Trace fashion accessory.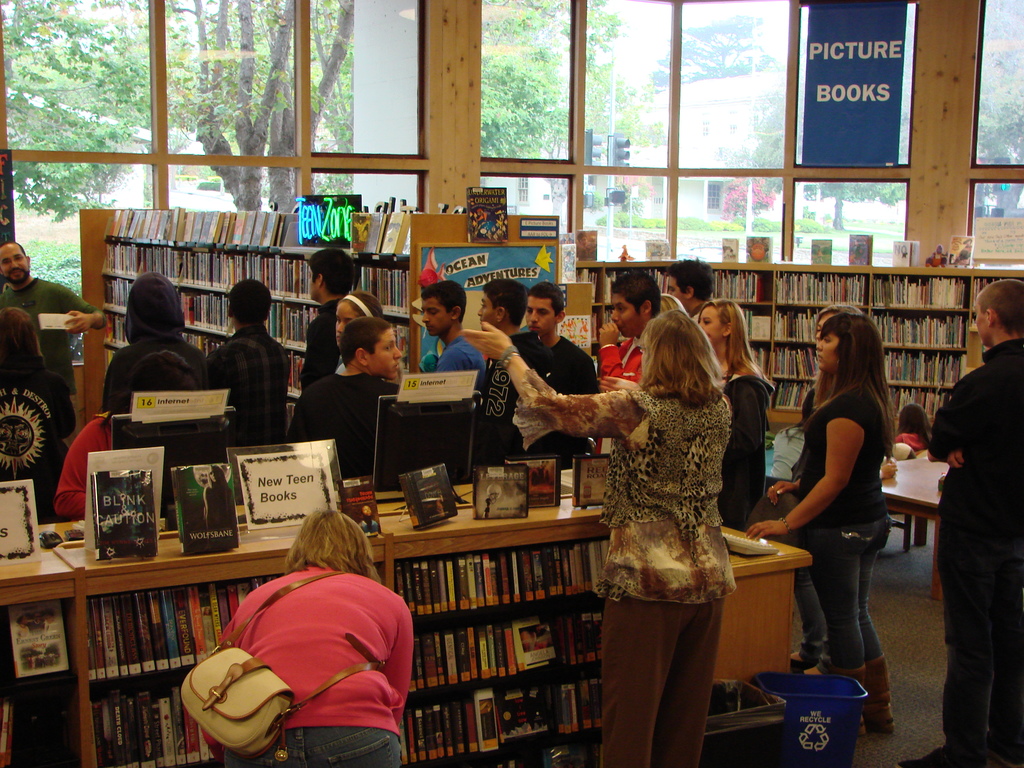
Traced to 172:564:402:760.
